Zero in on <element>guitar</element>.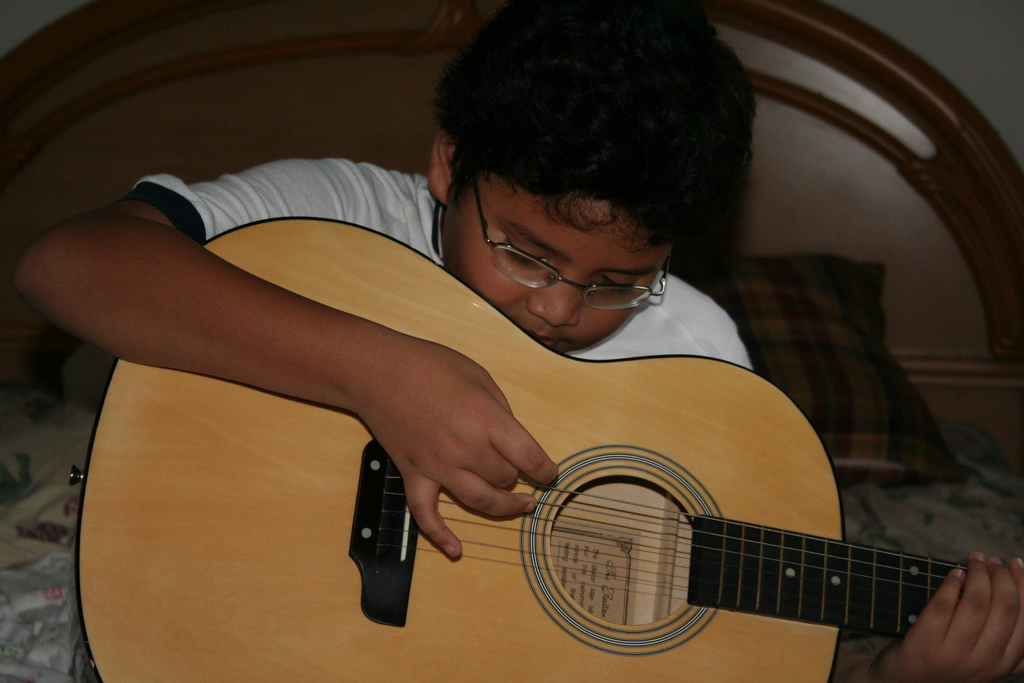
Zeroed in: [67,218,1020,682].
